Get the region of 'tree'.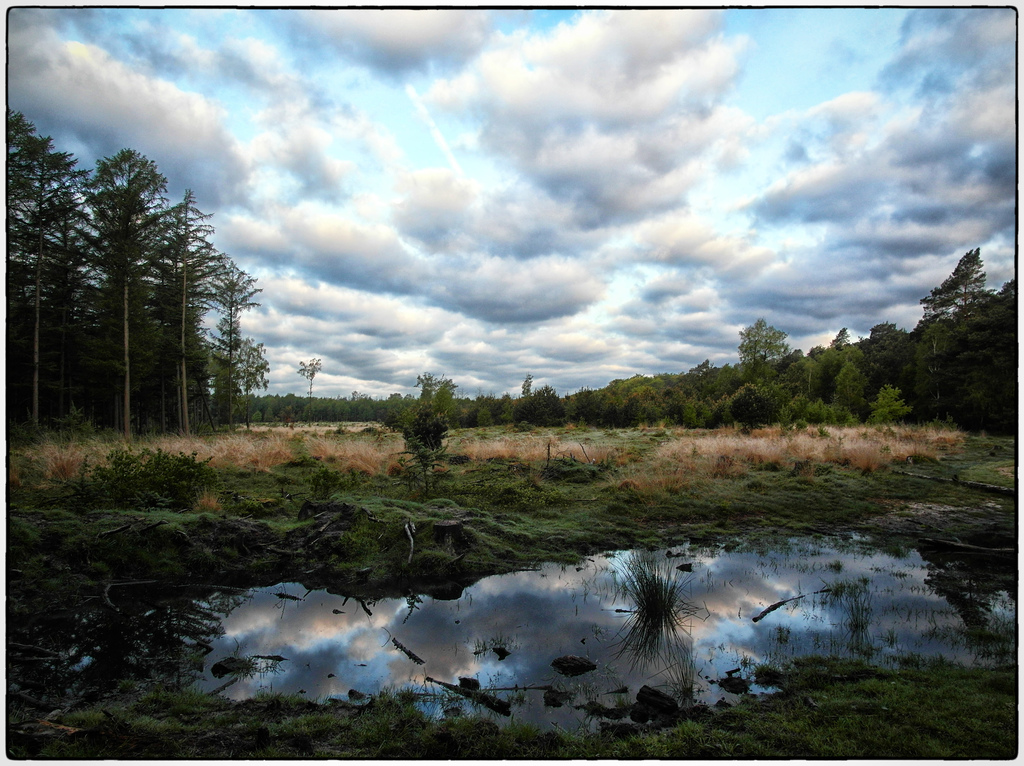
Rect(921, 244, 997, 327).
